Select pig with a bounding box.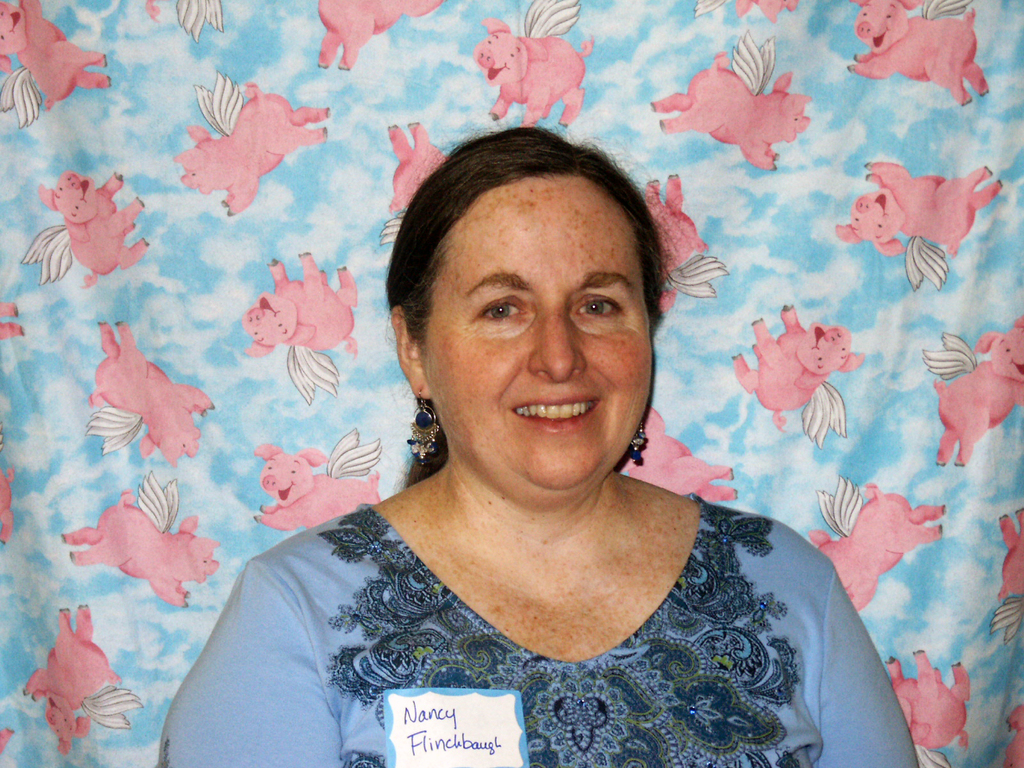
<box>24,600,146,757</box>.
